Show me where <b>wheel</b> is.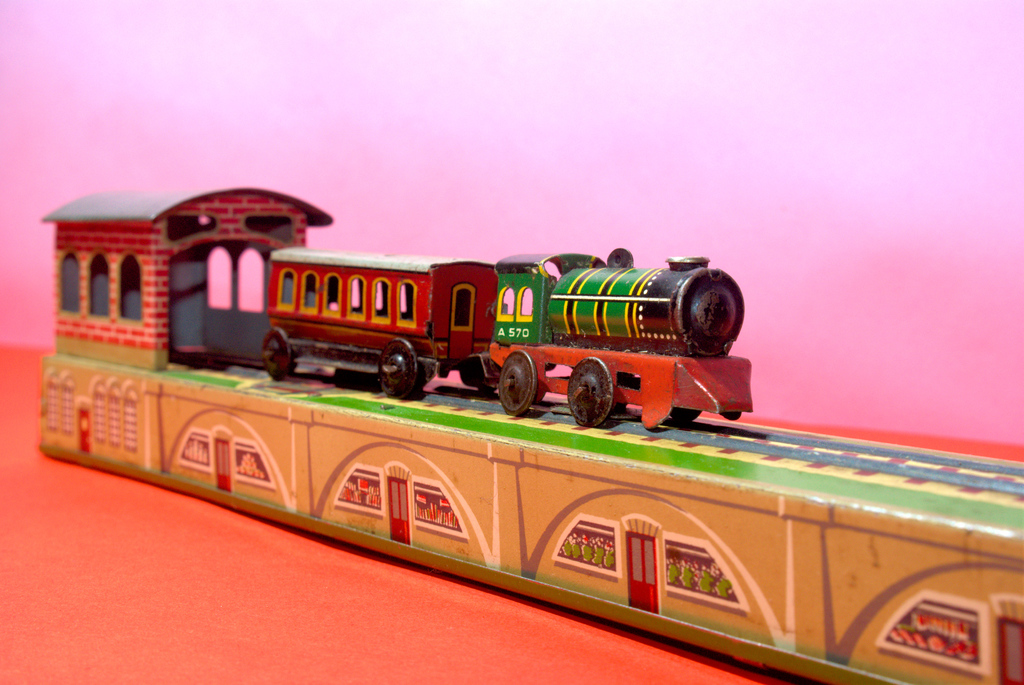
<b>wheel</b> is at 672/407/701/420.
